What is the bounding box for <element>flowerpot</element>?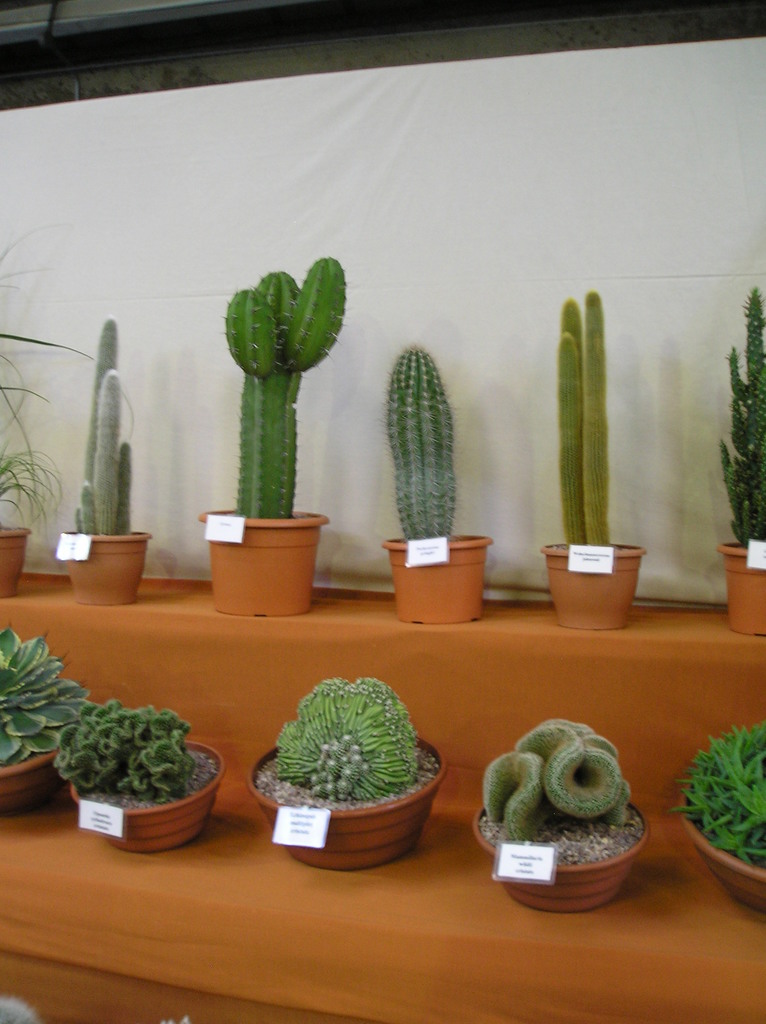
0, 524, 29, 596.
